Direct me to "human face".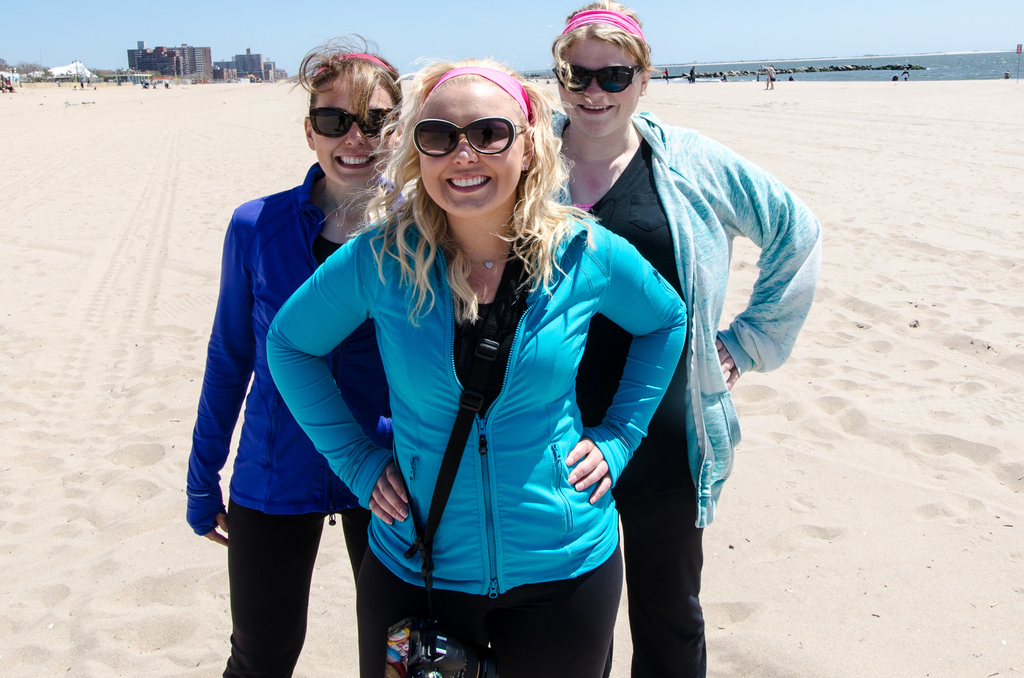
Direction: bbox=(311, 65, 397, 188).
